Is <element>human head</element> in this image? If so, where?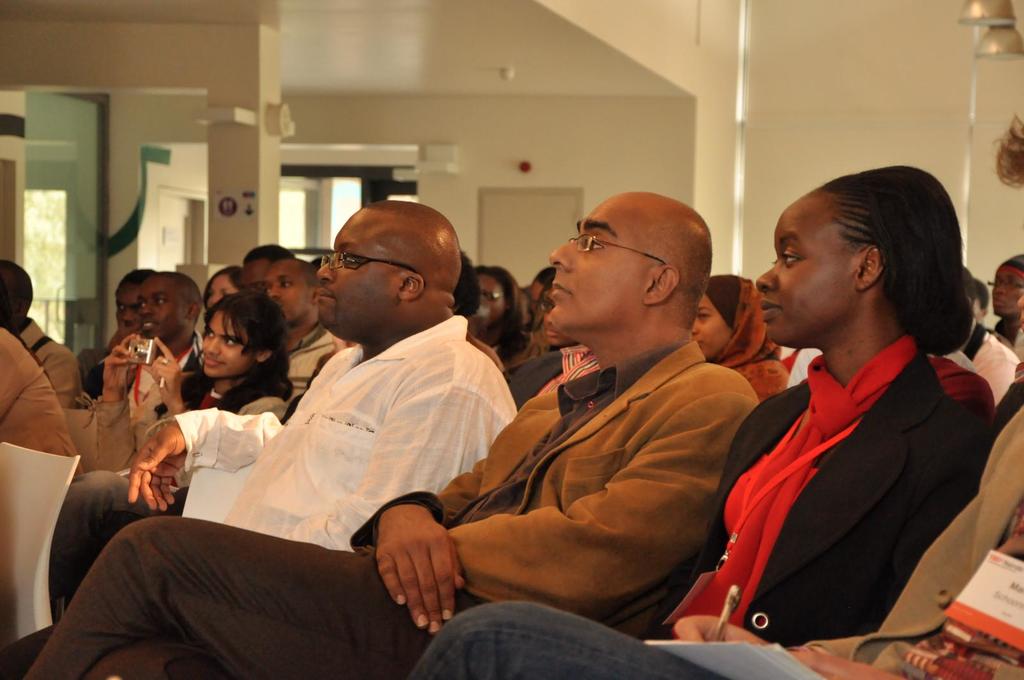
Yes, at detection(536, 282, 583, 344).
